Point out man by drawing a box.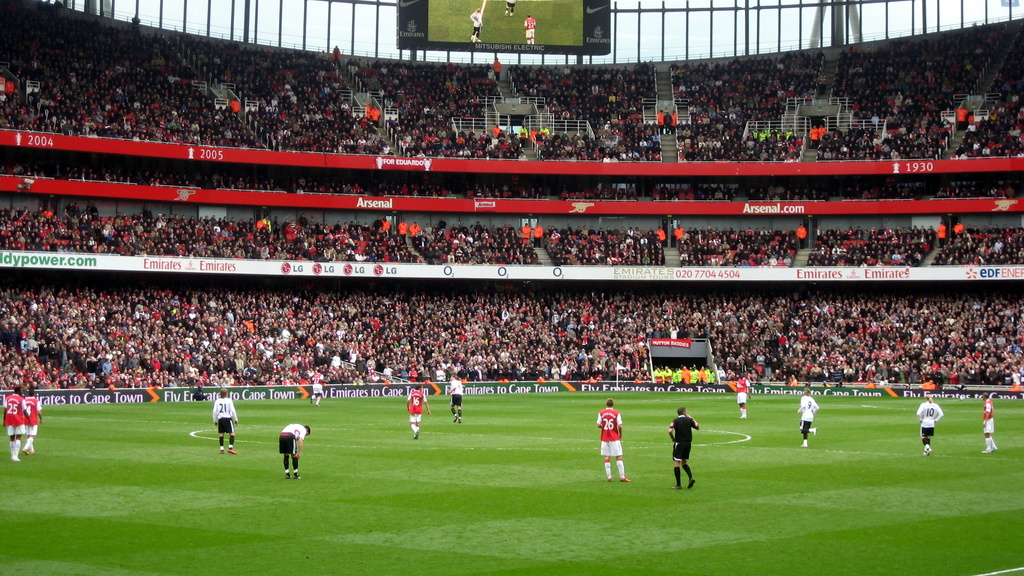
rect(213, 388, 237, 454).
